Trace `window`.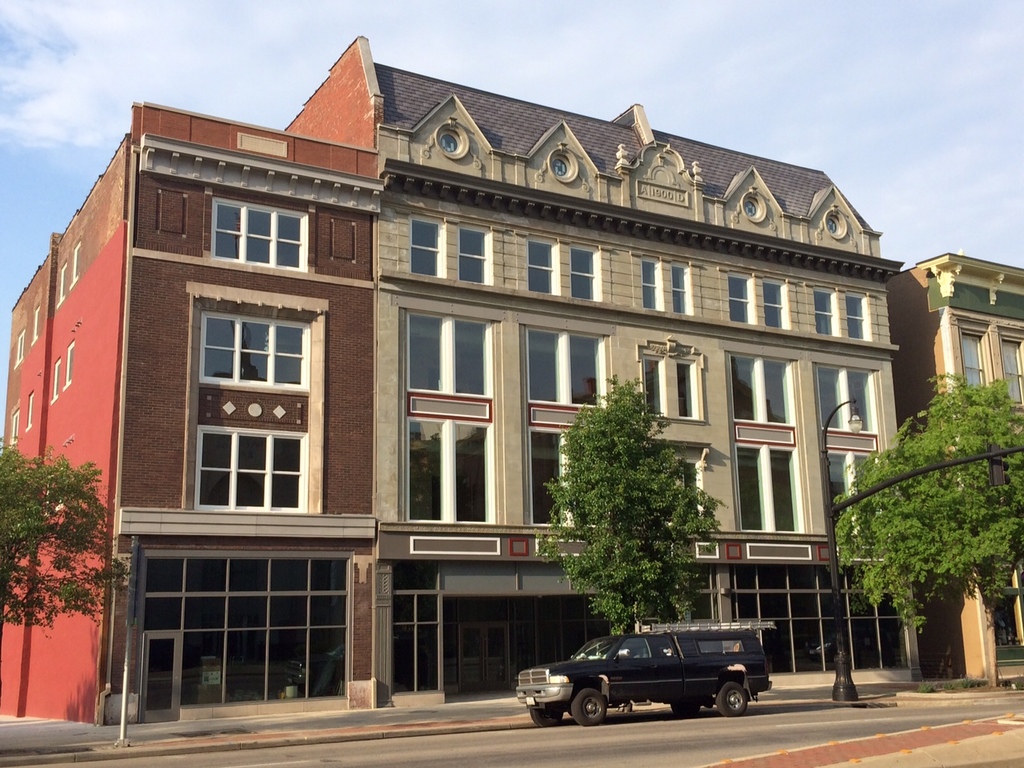
Traced to {"left": 732, "top": 354, "right": 796, "bottom": 426}.
